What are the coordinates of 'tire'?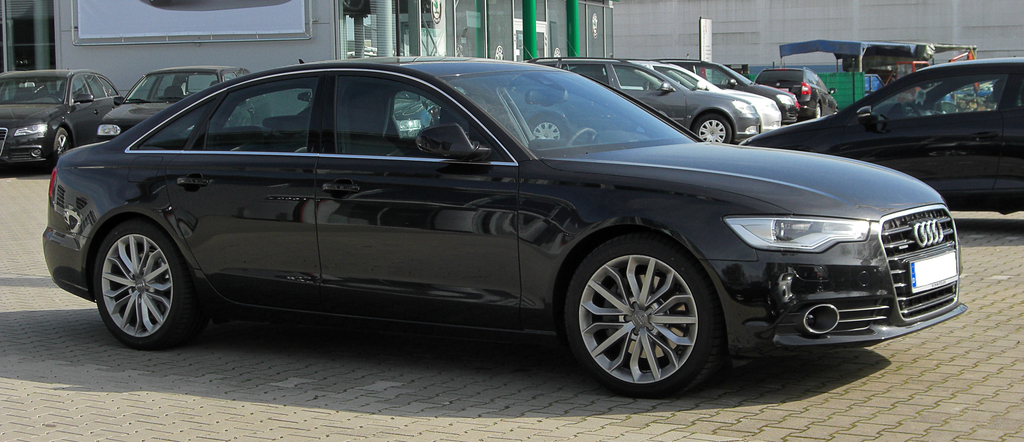
92, 218, 202, 347.
